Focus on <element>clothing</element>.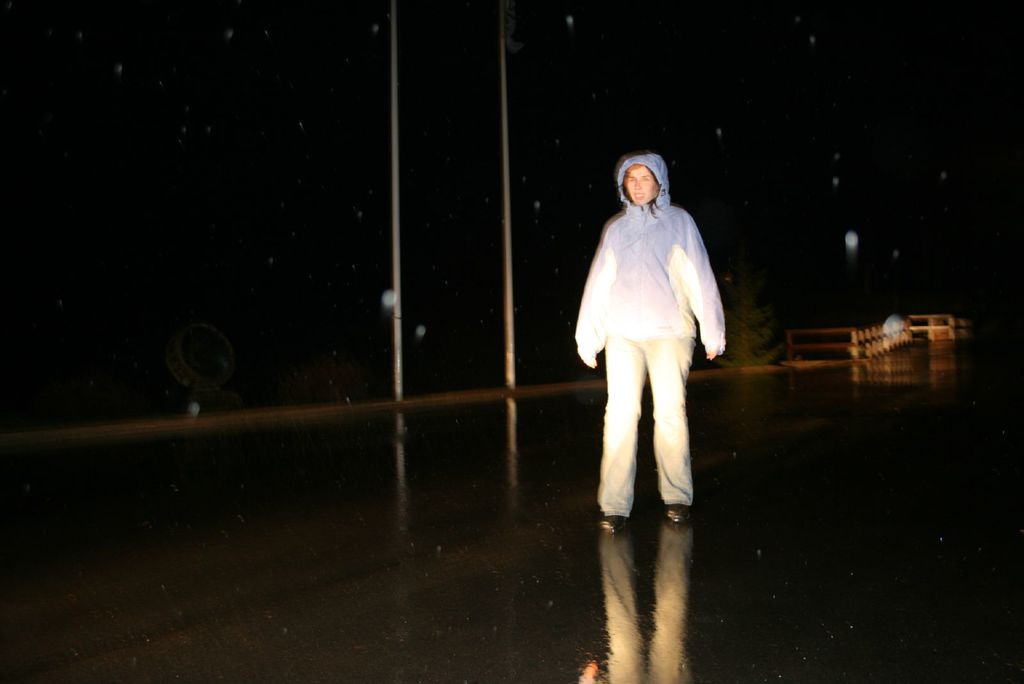
Focused at x1=566 y1=168 x2=738 y2=500.
